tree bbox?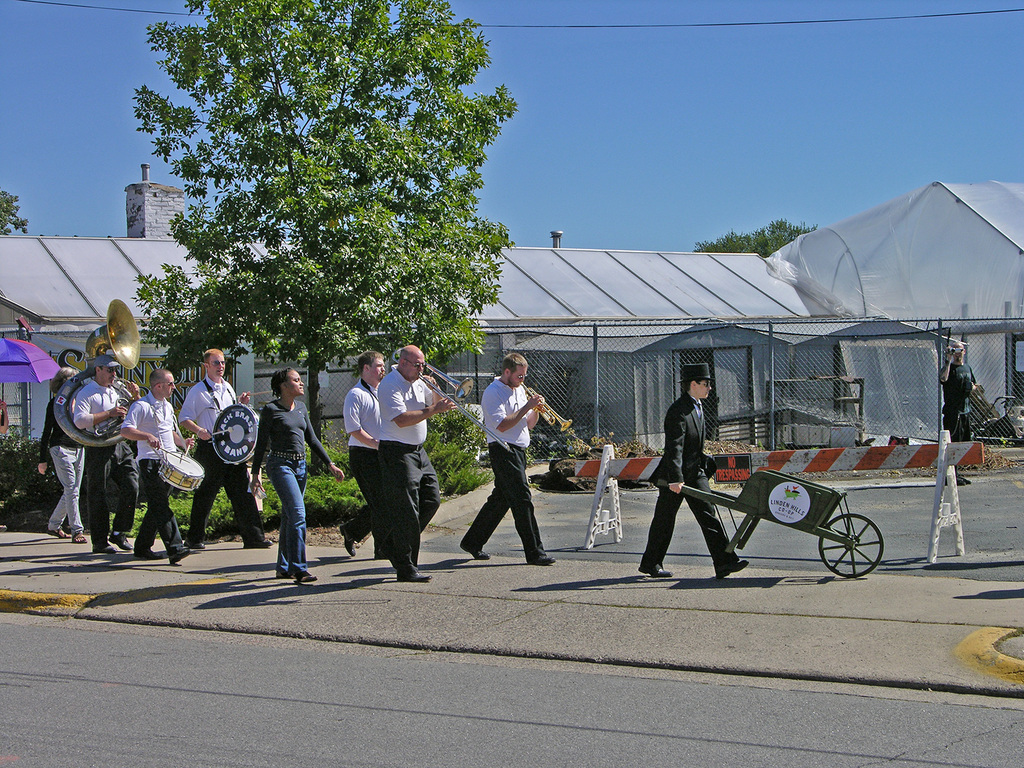
locate(0, 192, 31, 233)
